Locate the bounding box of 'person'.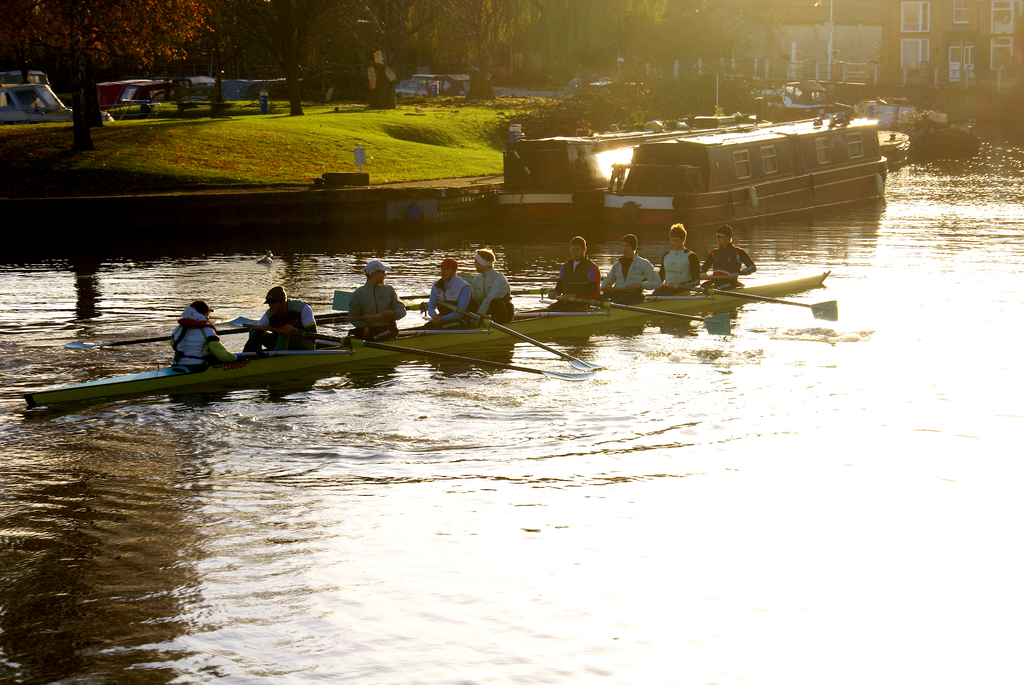
Bounding box: crop(550, 239, 599, 313).
